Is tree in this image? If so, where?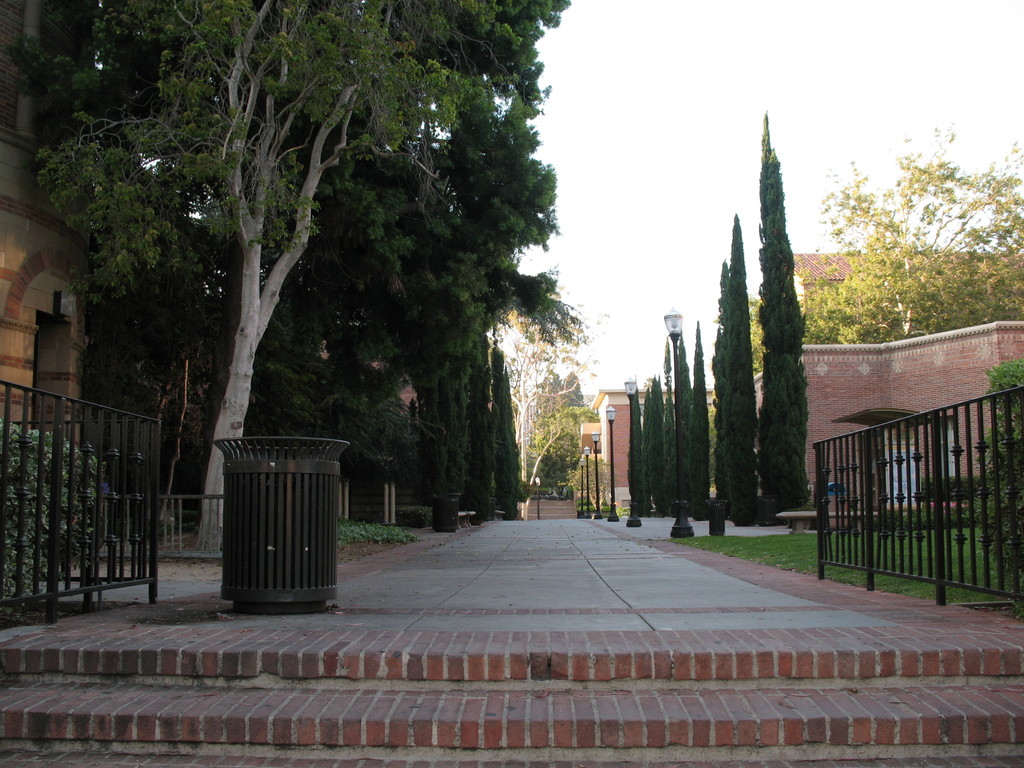
Yes, at detection(712, 212, 759, 528).
